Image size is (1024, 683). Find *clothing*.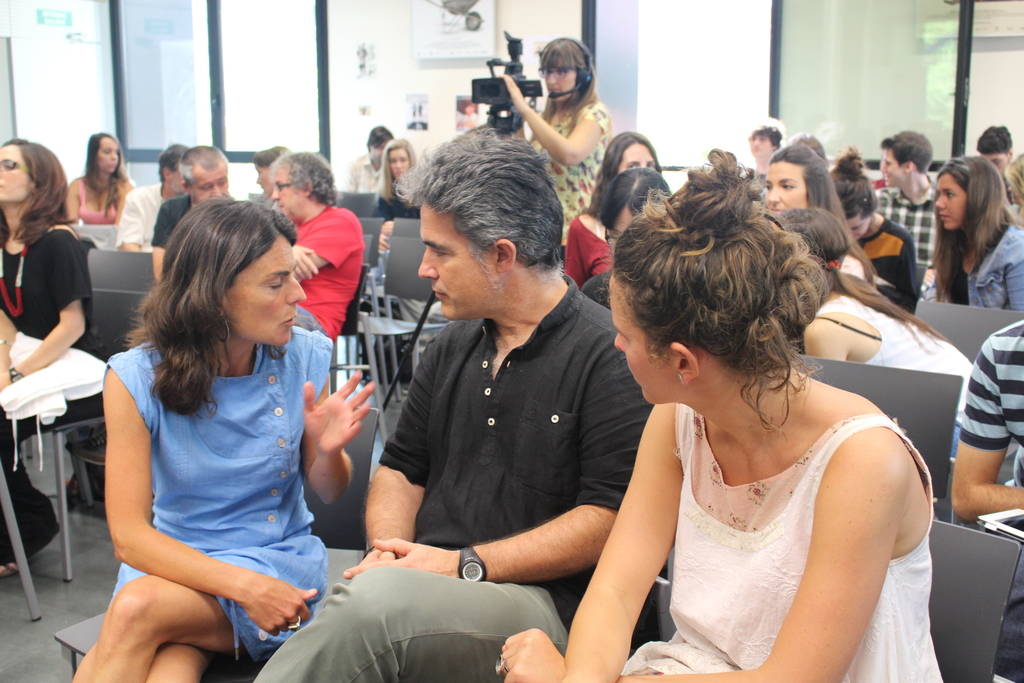
left=950, top=315, right=1023, bottom=682.
